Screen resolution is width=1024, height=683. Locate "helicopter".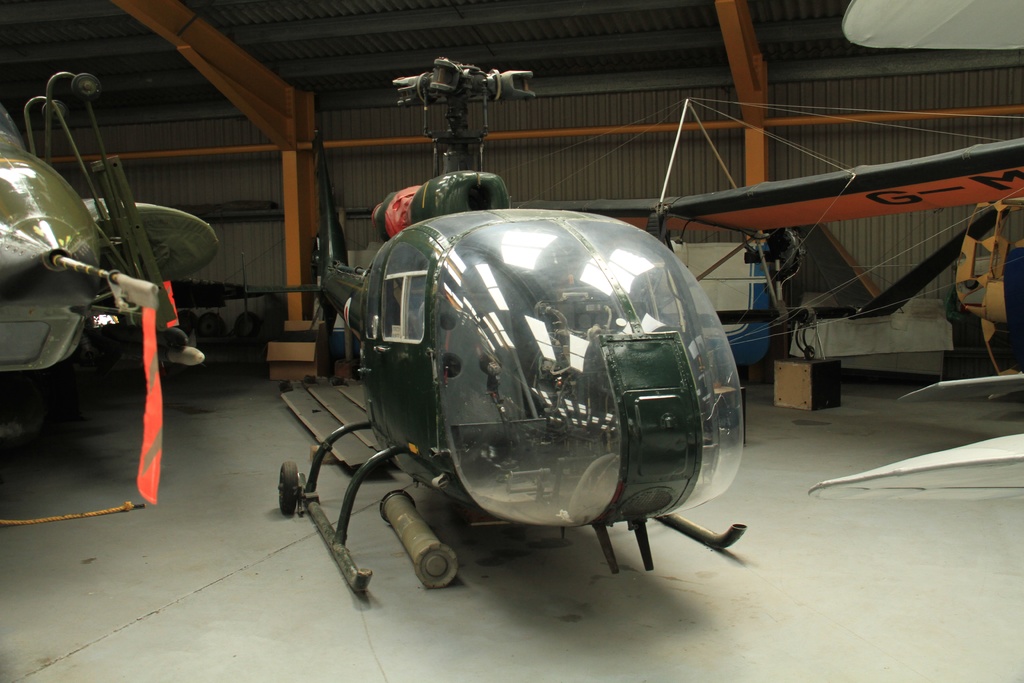
rect(246, 126, 815, 570).
